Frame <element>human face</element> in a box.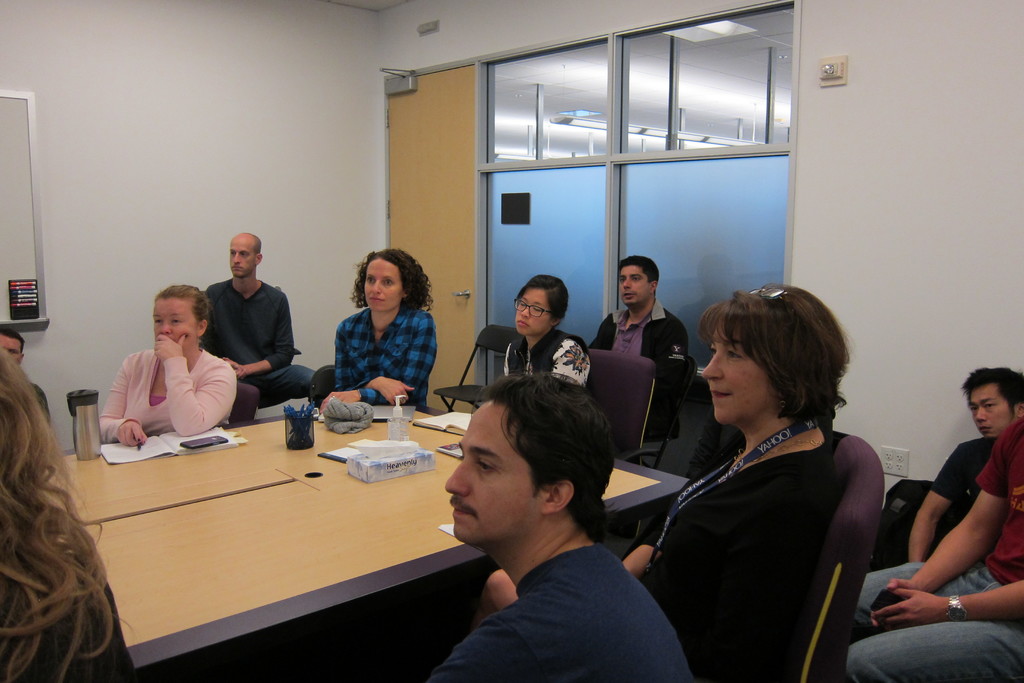
locate(445, 397, 543, 538).
